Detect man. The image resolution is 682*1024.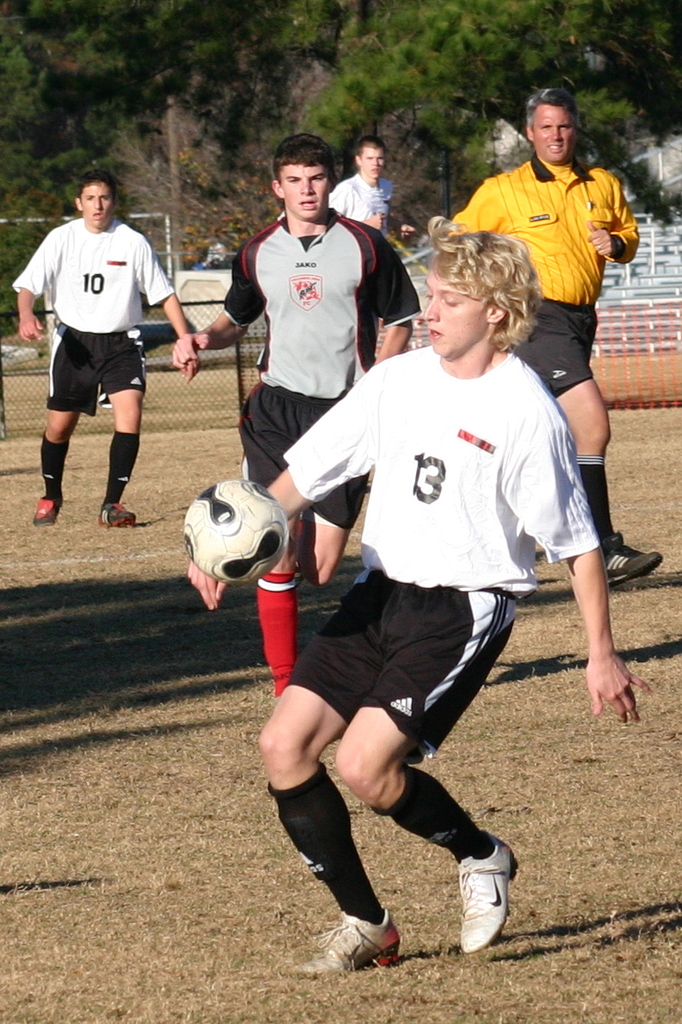
bbox=(325, 134, 417, 239).
